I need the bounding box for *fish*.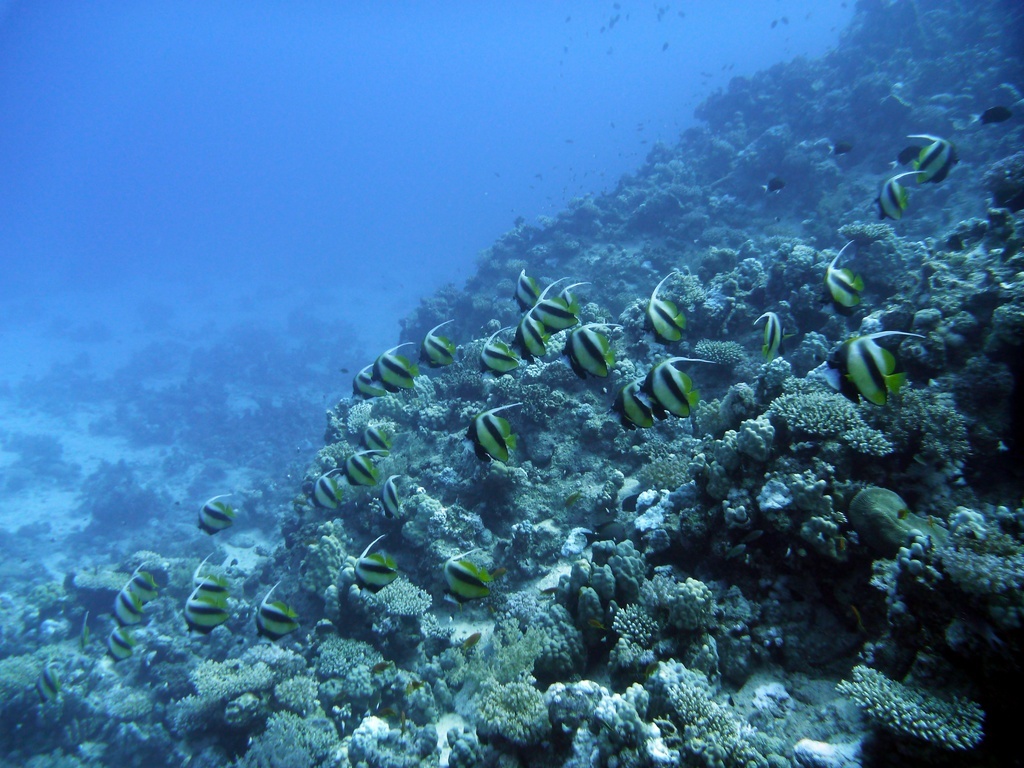
Here it is: (x1=347, y1=365, x2=385, y2=411).
